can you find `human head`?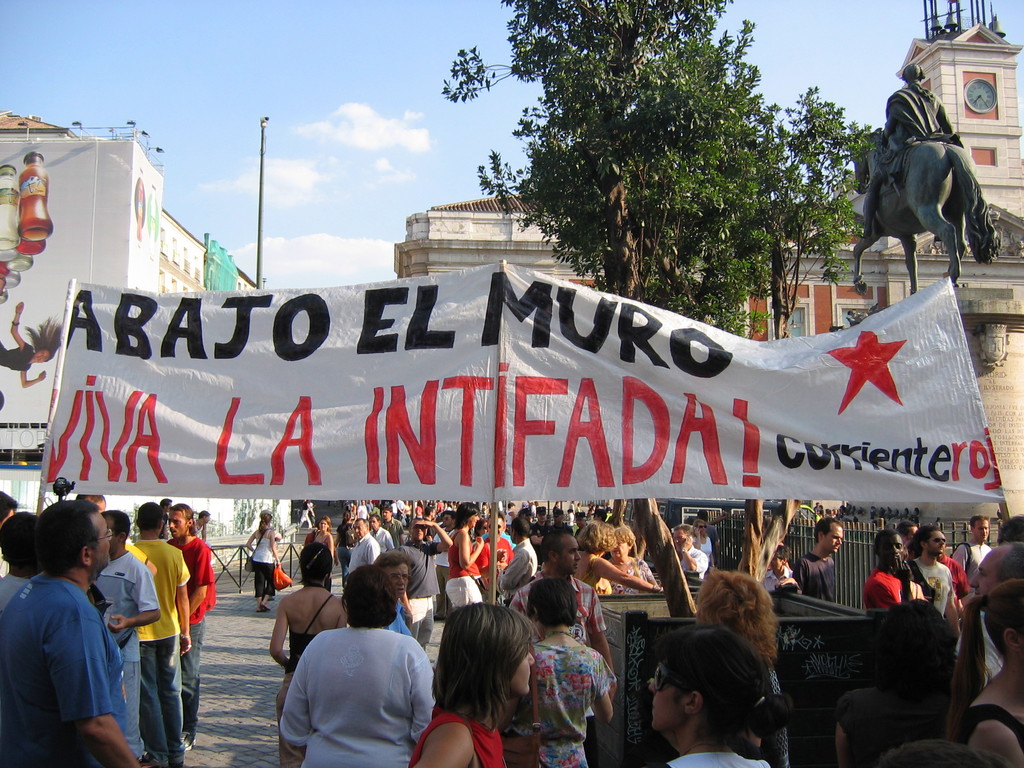
Yes, bounding box: bbox=(768, 547, 790, 572).
